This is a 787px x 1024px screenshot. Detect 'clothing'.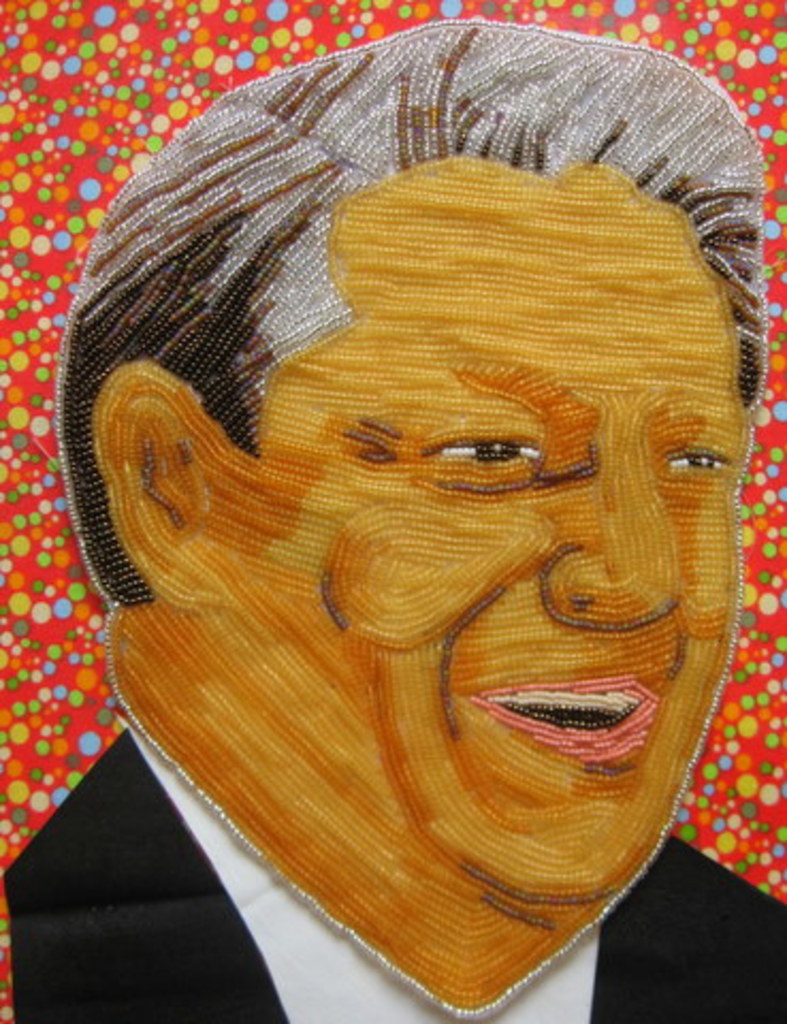
[2,725,785,1022].
